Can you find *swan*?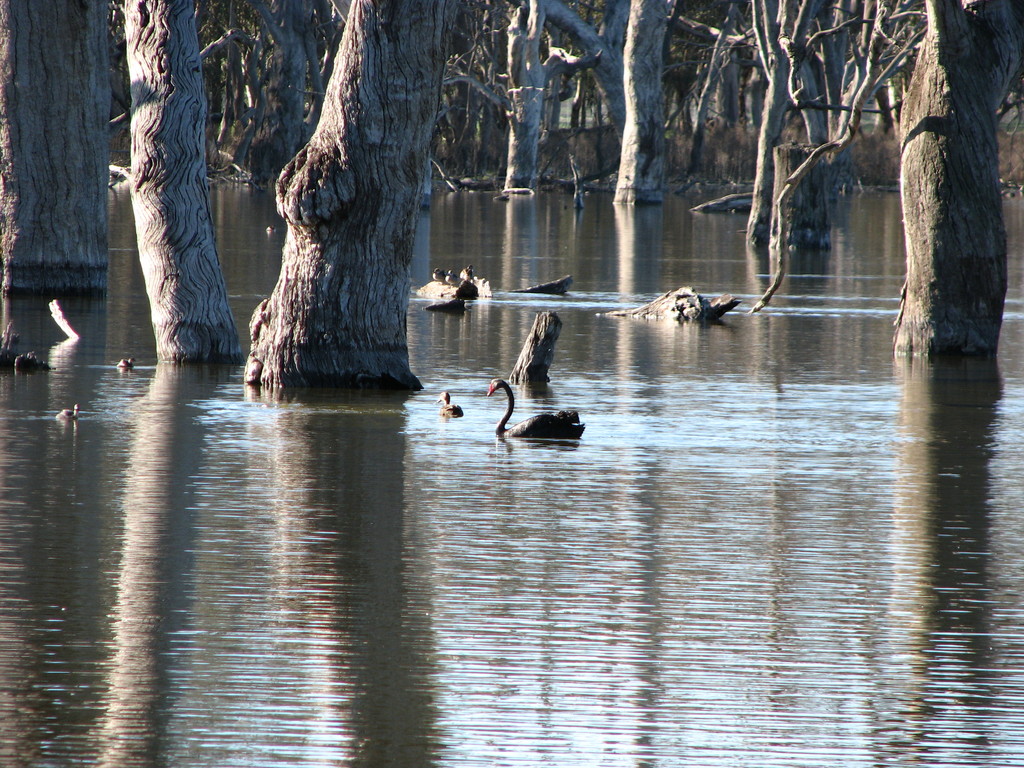
Yes, bounding box: (x1=118, y1=358, x2=136, y2=372).
